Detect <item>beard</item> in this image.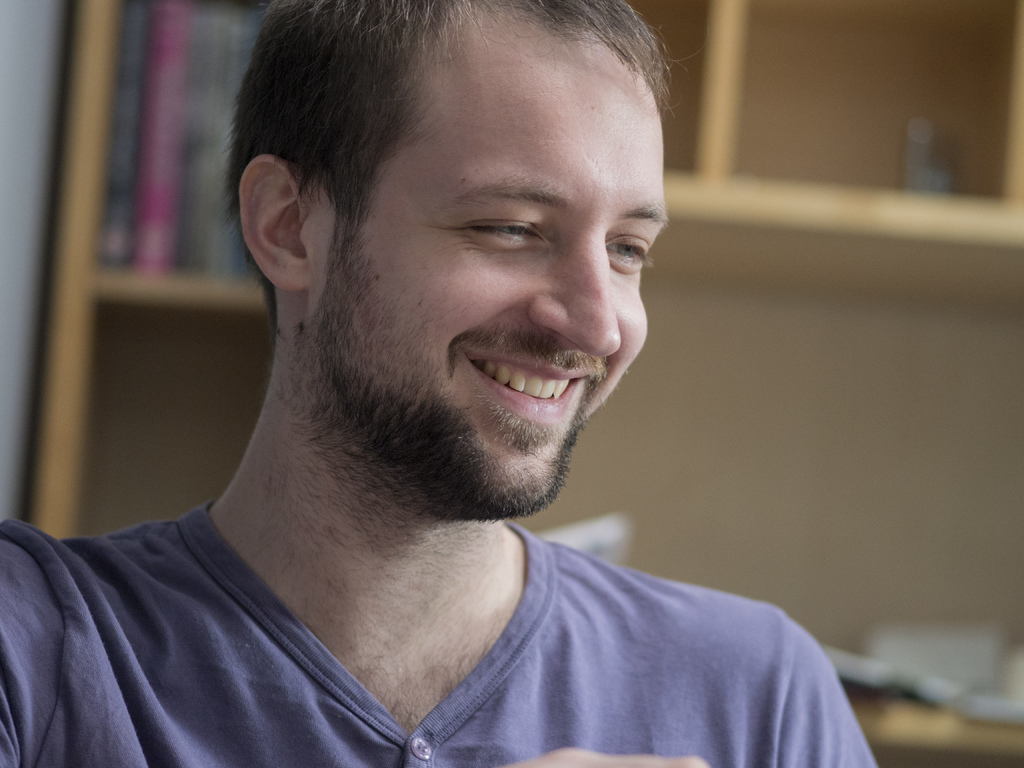
Detection: (left=287, top=241, right=592, bottom=520).
